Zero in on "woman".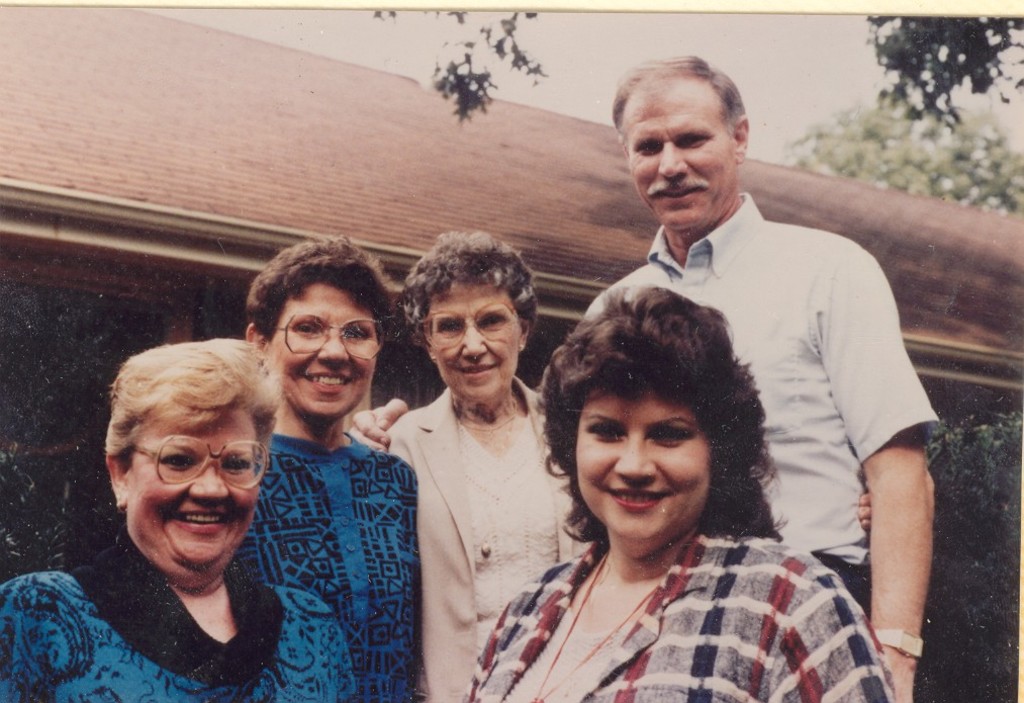
Zeroed in: 386 229 601 702.
